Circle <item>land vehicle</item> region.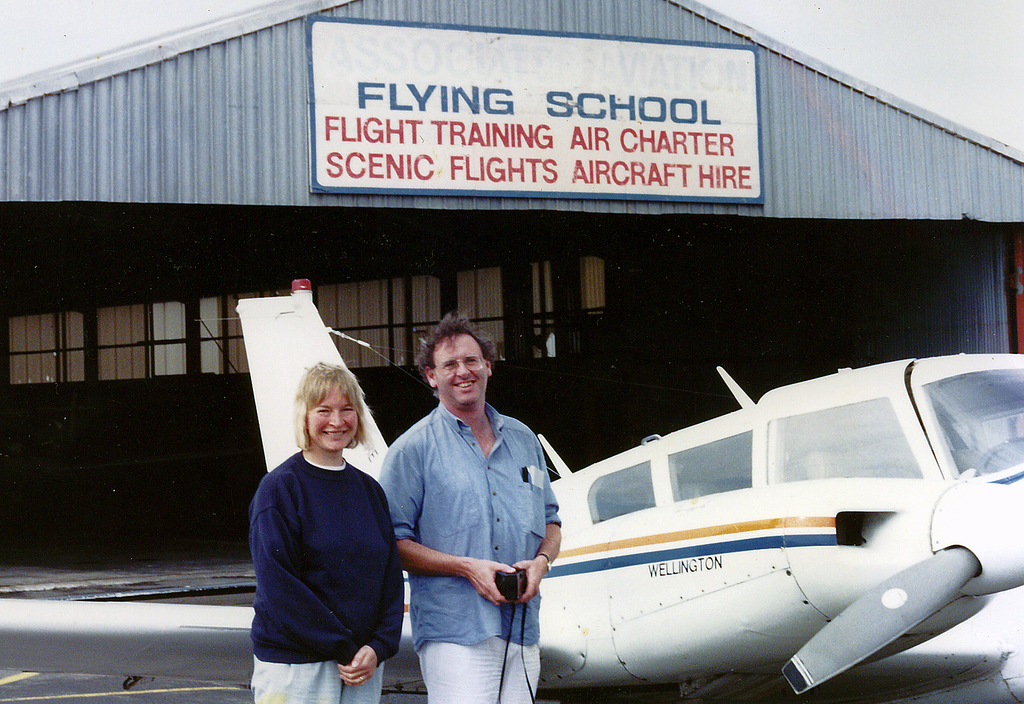
Region: [left=218, top=292, right=1016, bottom=682].
